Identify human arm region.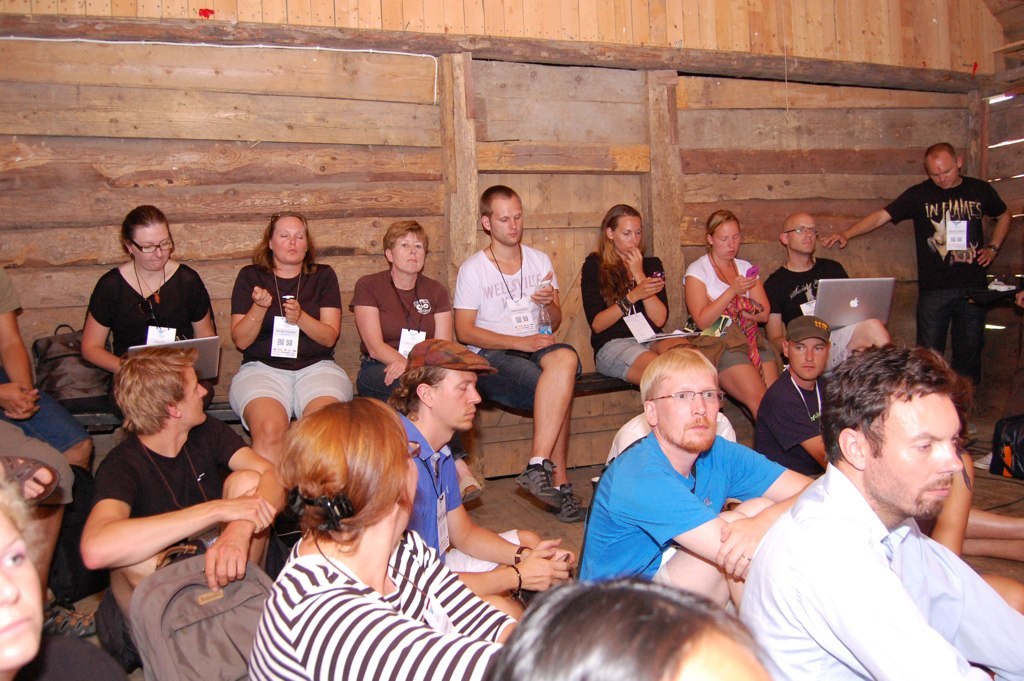
Region: 635, 452, 740, 585.
